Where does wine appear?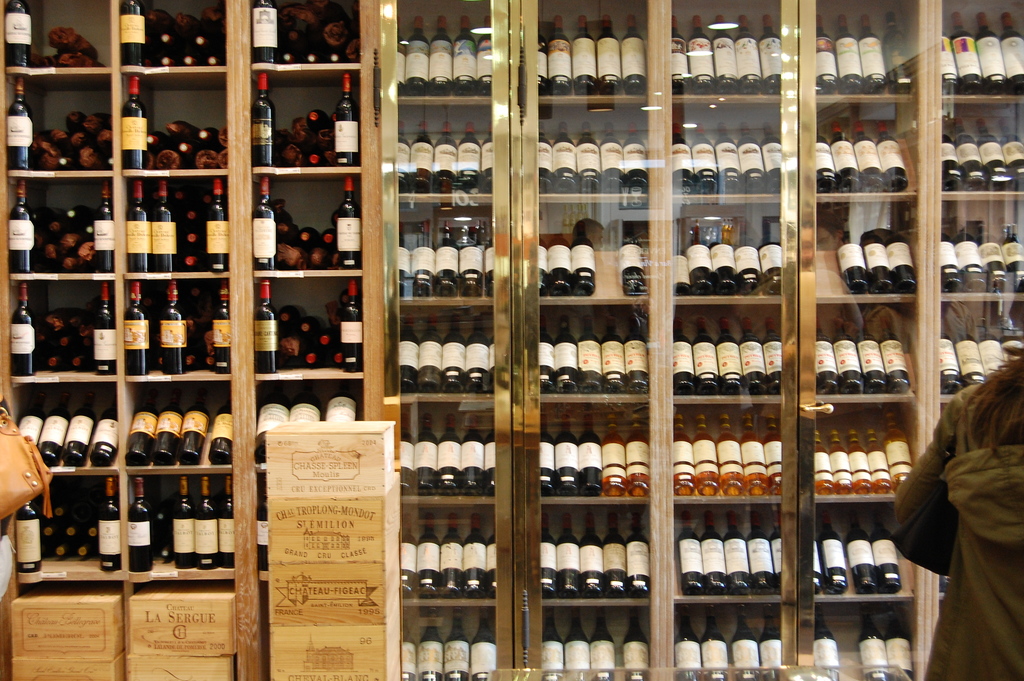
Appears at detection(887, 12, 915, 93).
